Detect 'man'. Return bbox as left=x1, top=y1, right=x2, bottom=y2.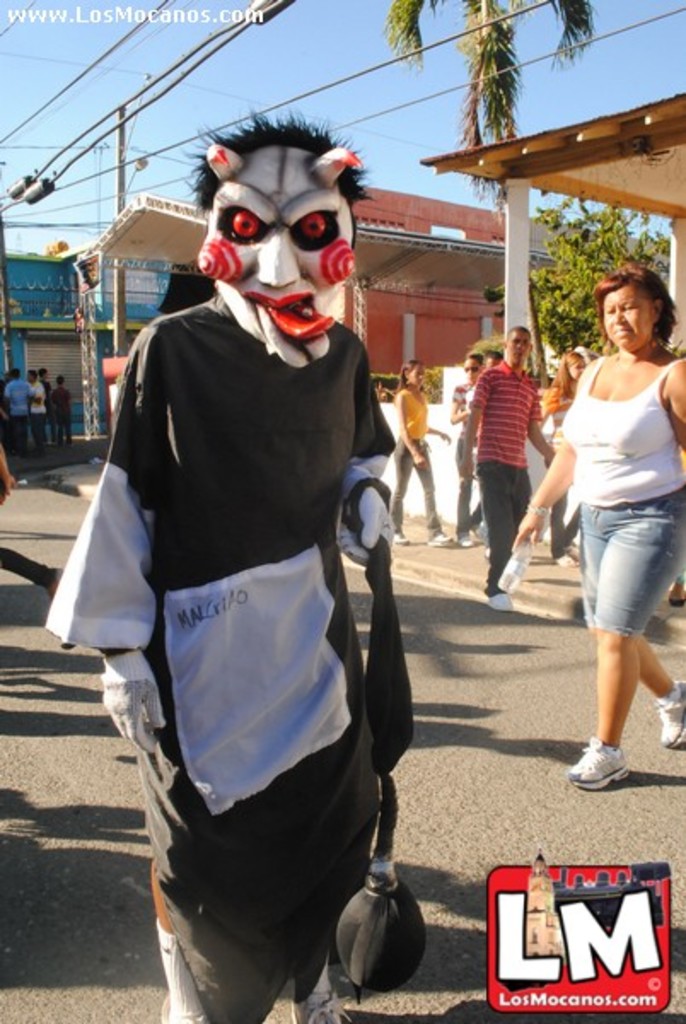
left=461, top=324, right=553, bottom=613.
